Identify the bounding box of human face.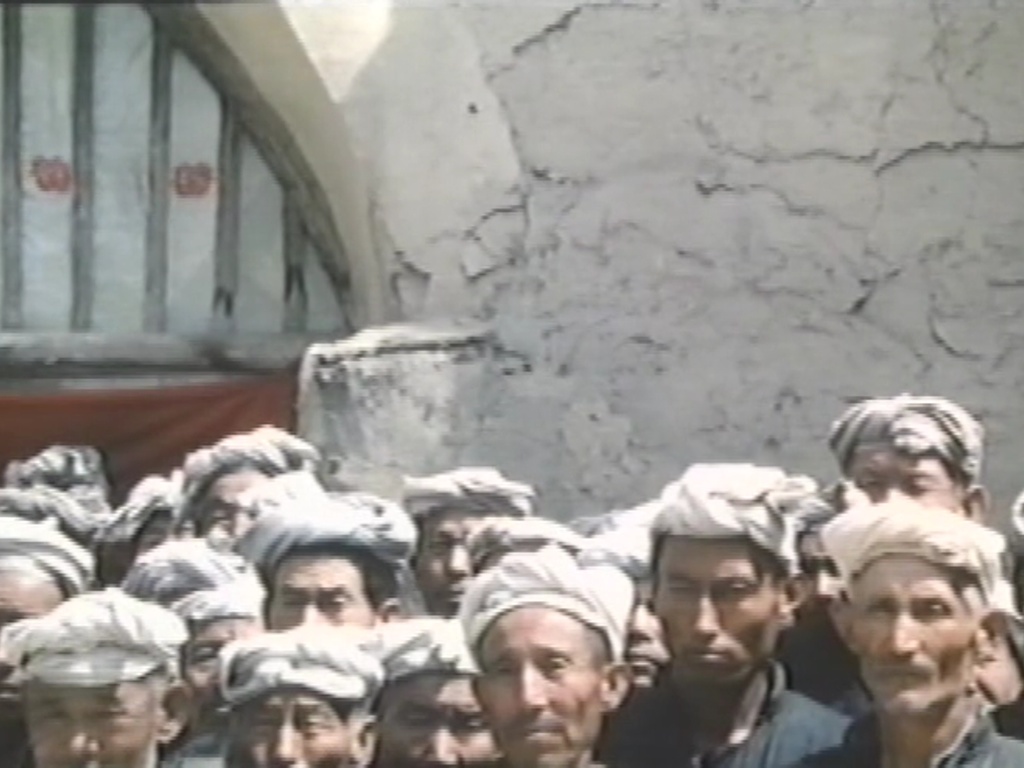
crop(413, 511, 478, 616).
